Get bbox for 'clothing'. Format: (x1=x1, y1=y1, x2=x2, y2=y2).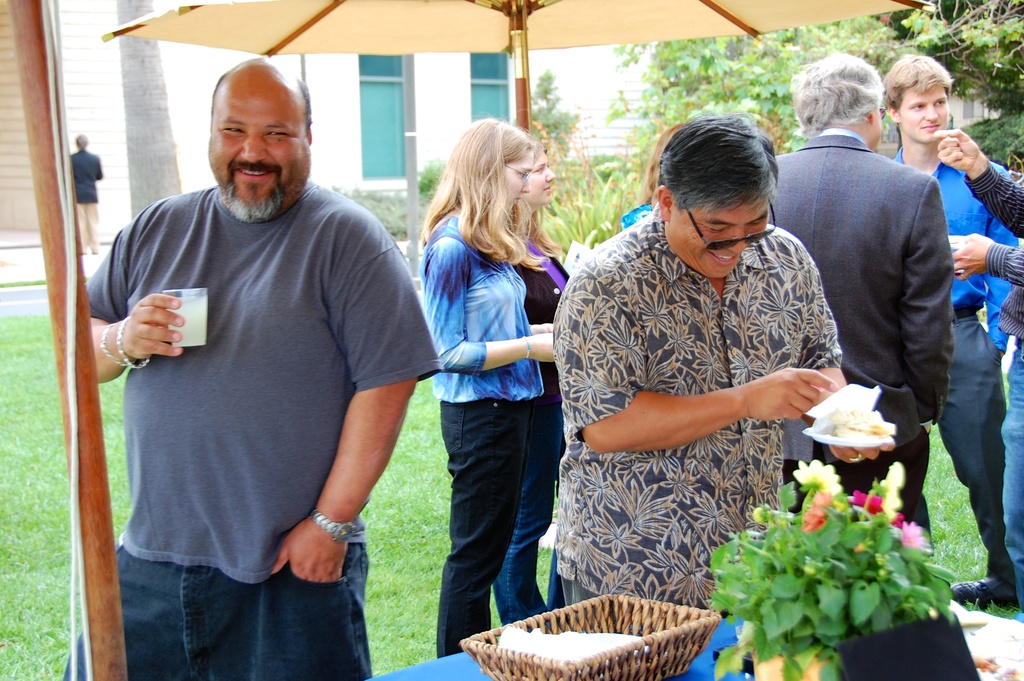
(x1=963, y1=156, x2=1023, y2=612).
